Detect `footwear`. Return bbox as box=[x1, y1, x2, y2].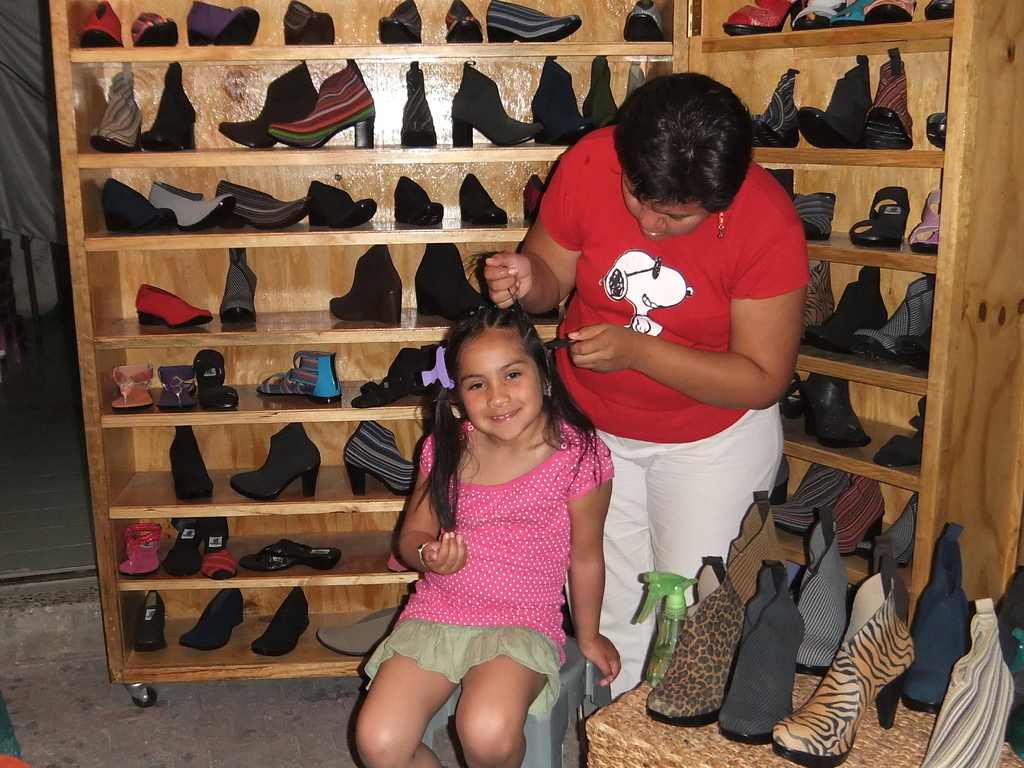
box=[159, 365, 191, 410].
